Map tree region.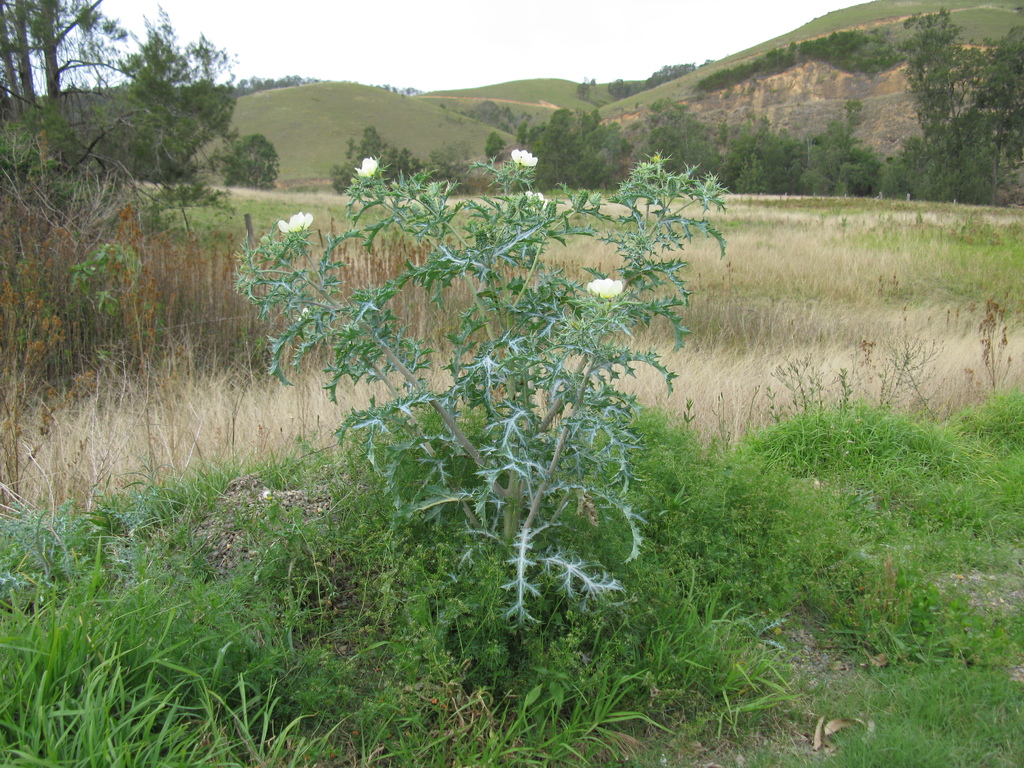
Mapped to <box>324,123,428,197</box>.
